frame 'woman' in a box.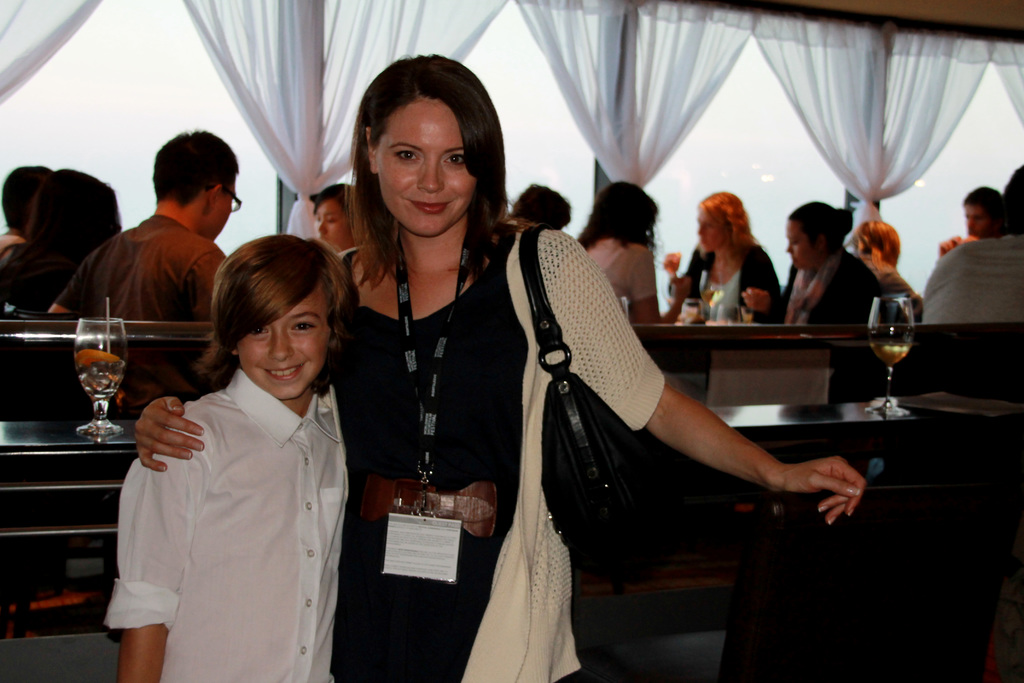
Rect(571, 183, 684, 335).
